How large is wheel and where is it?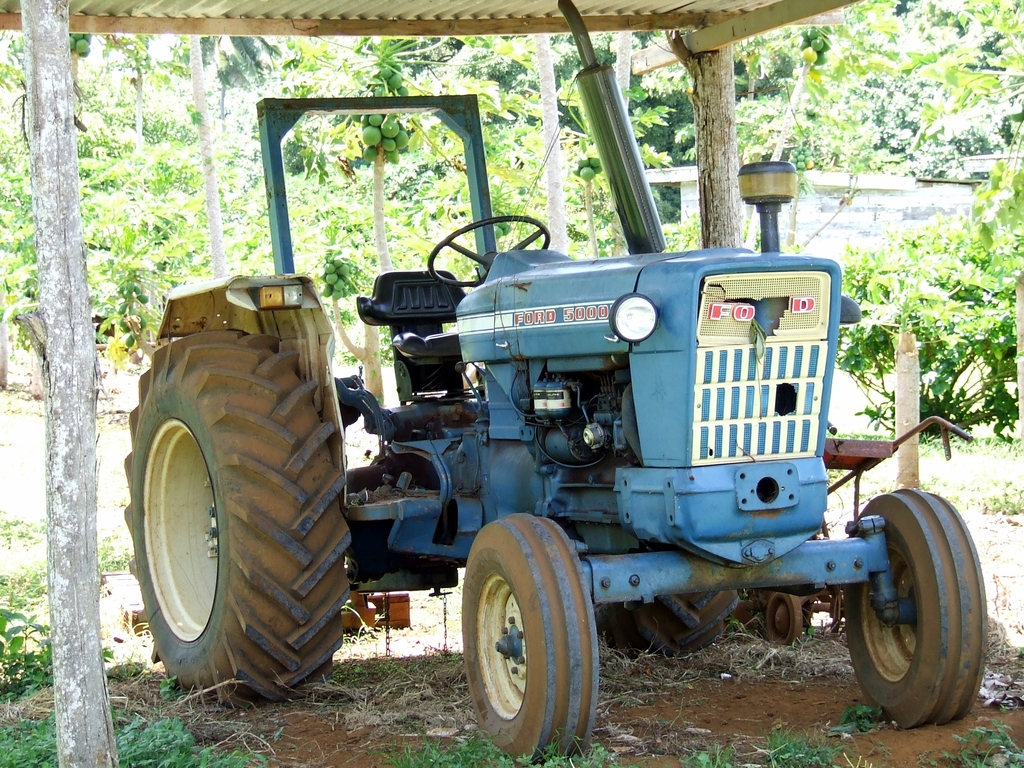
Bounding box: x1=598 y1=588 x2=740 y2=659.
